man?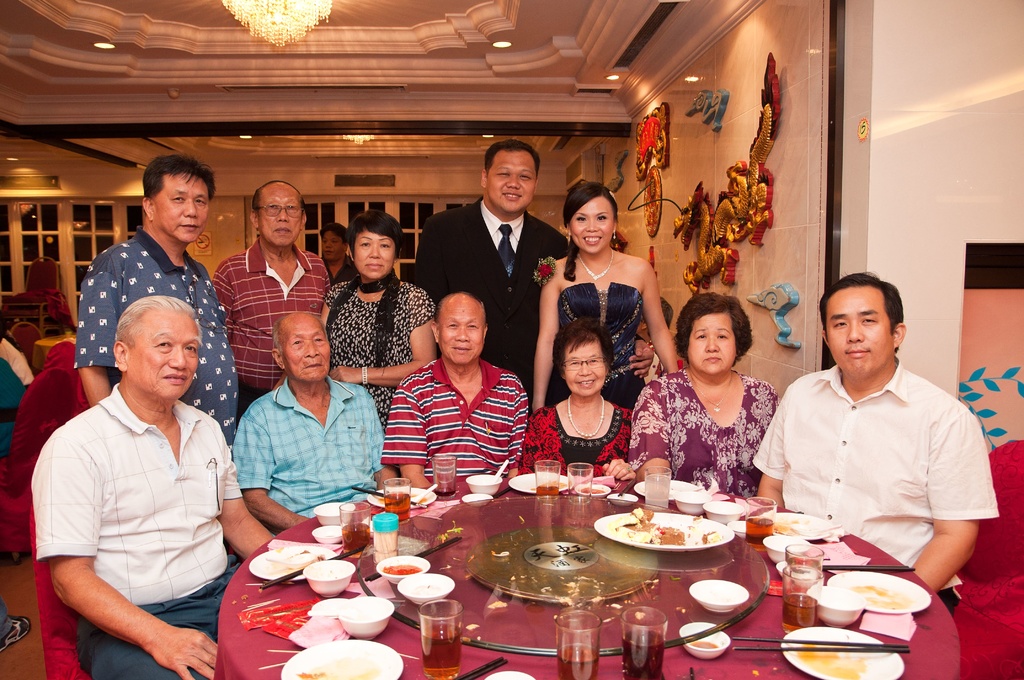
left=408, top=144, right=568, bottom=418
